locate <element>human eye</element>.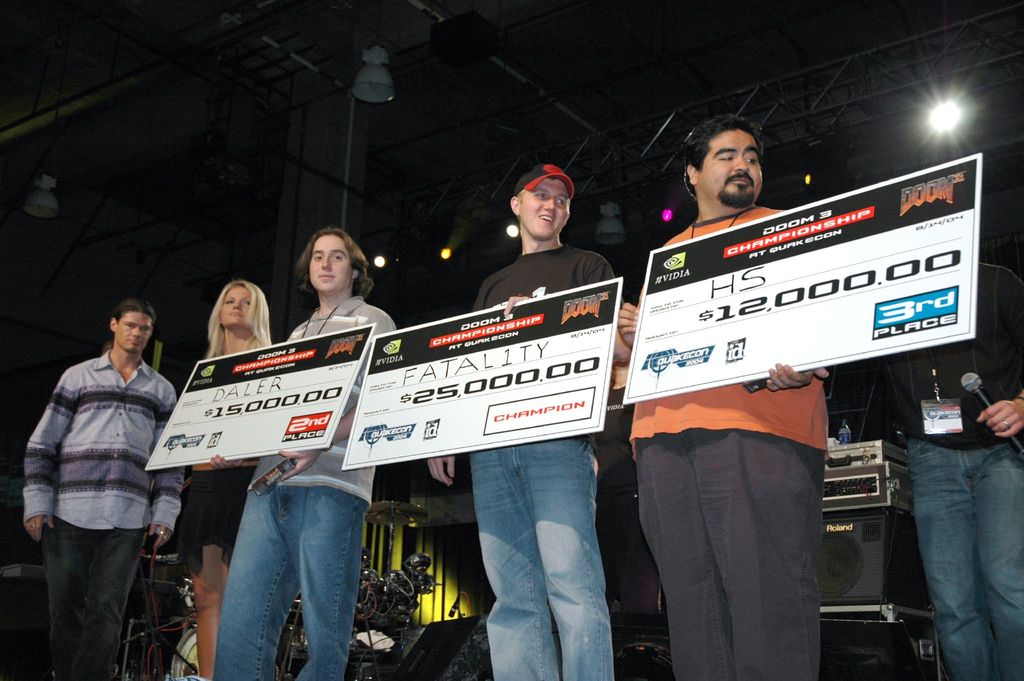
Bounding box: crop(223, 297, 235, 307).
